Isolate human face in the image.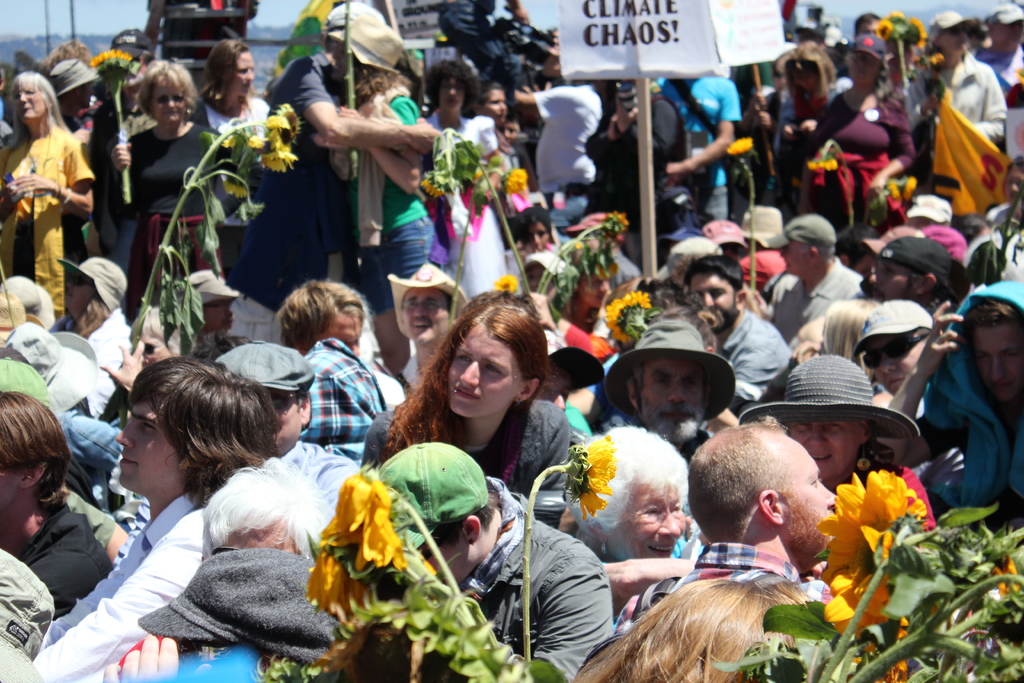
Isolated region: locate(399, 290, 440, 338).
